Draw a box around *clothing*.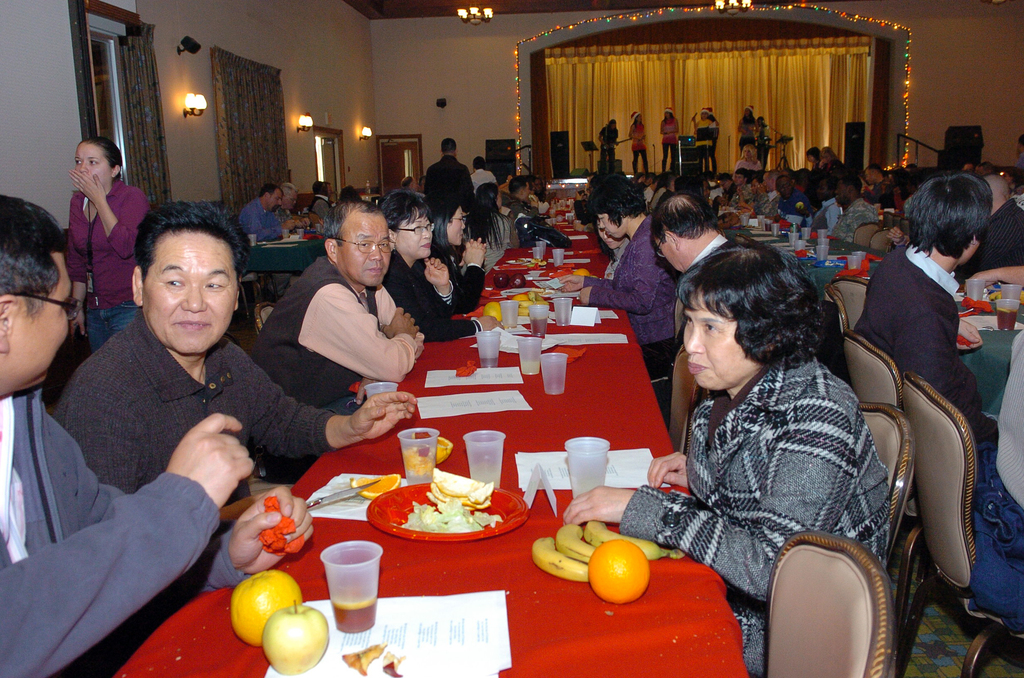
bbox=(858, 246, 972, 400).
